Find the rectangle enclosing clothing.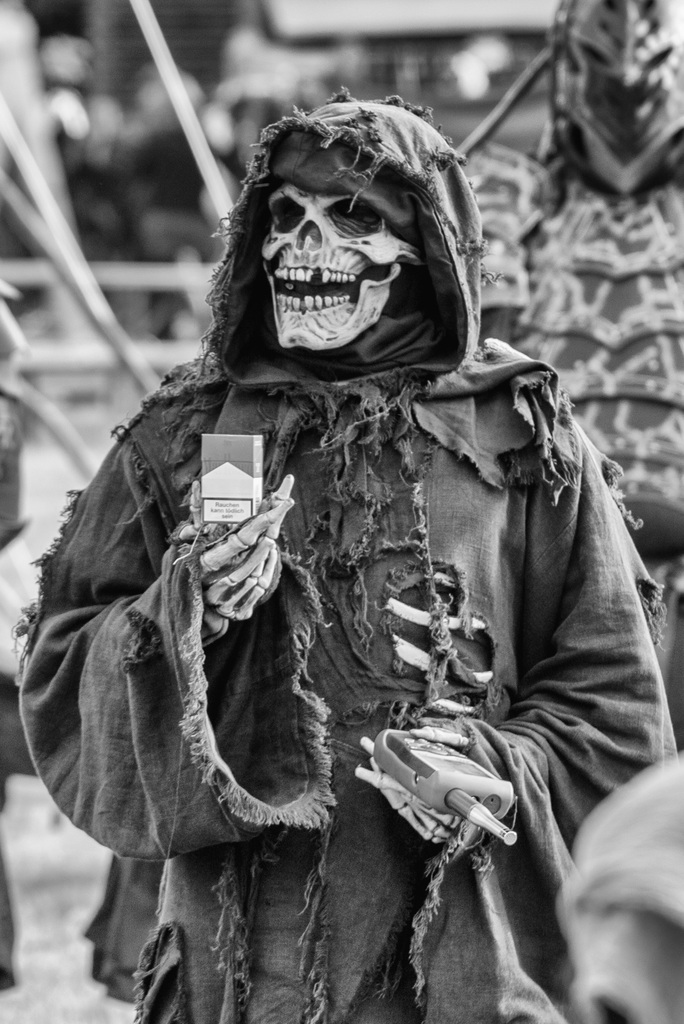
[111, 143, 654, 1023].
